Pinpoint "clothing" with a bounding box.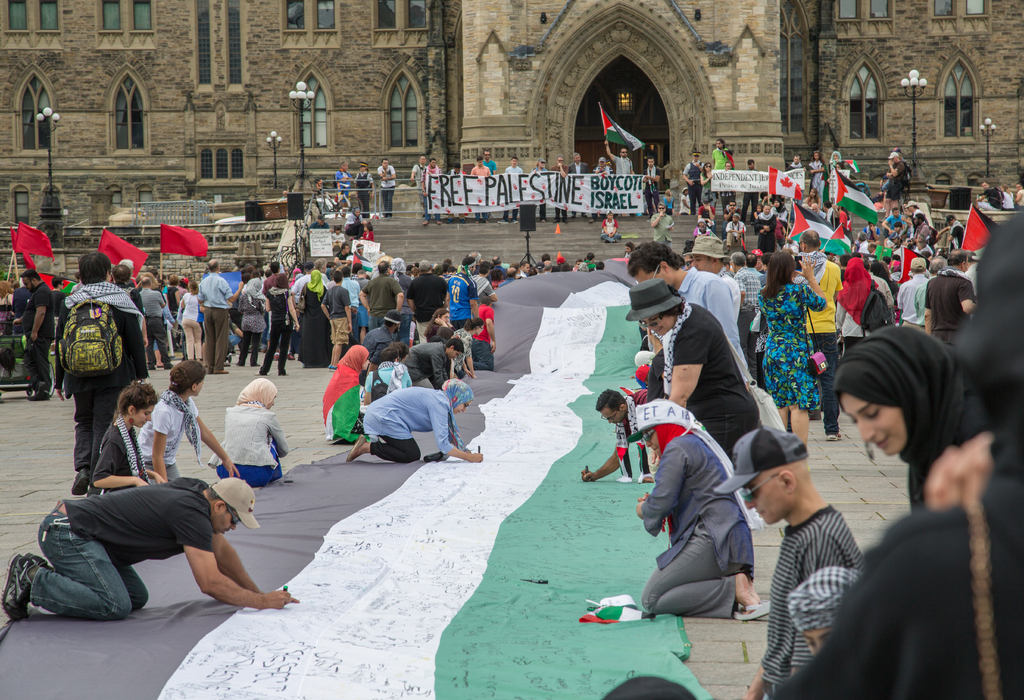
bbox=(781, 209, 1023, 699).
